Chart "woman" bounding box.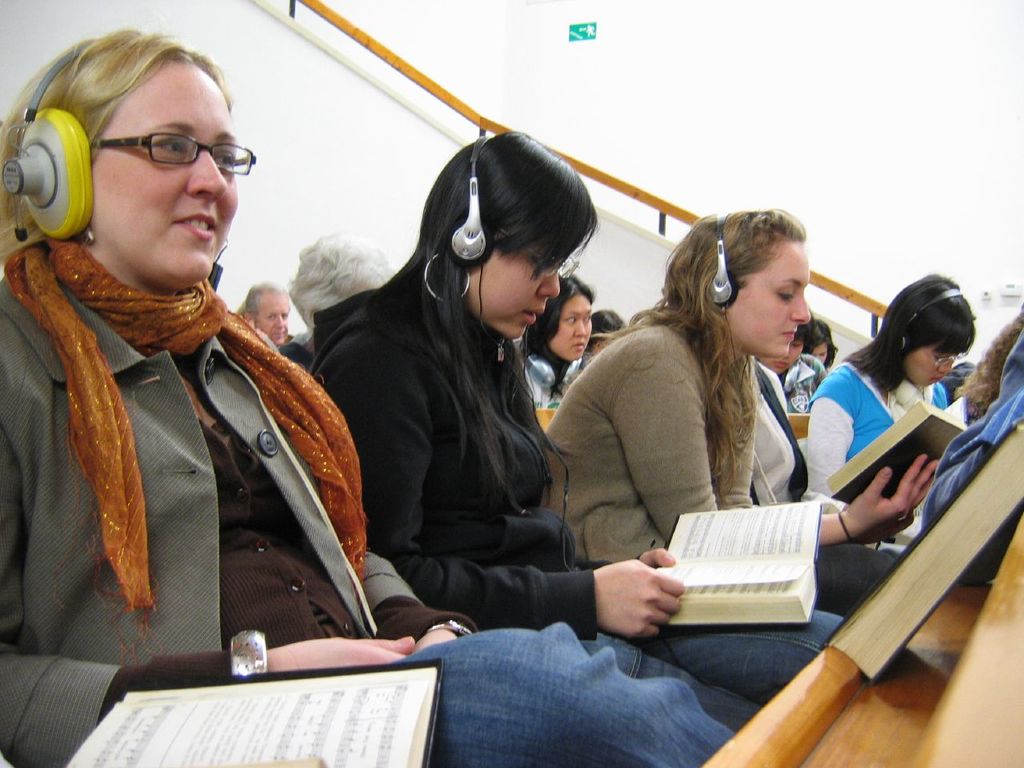
Charted: 578,304,626,360.
